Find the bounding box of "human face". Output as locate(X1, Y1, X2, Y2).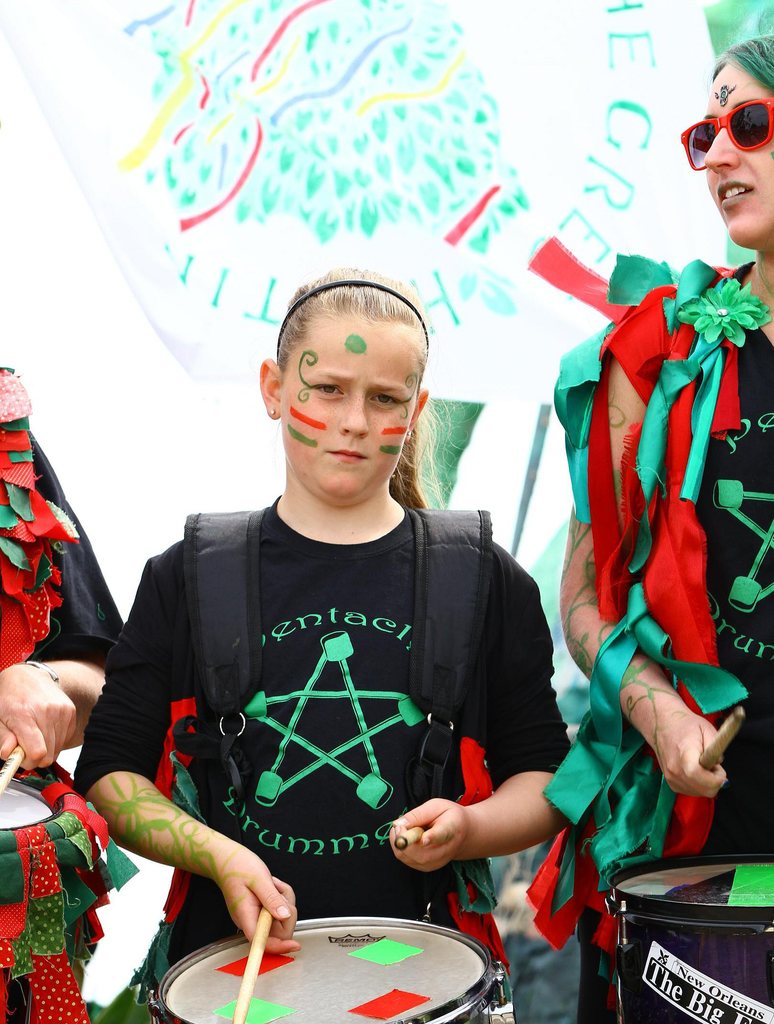
locate(272, 312, 422, 503).
